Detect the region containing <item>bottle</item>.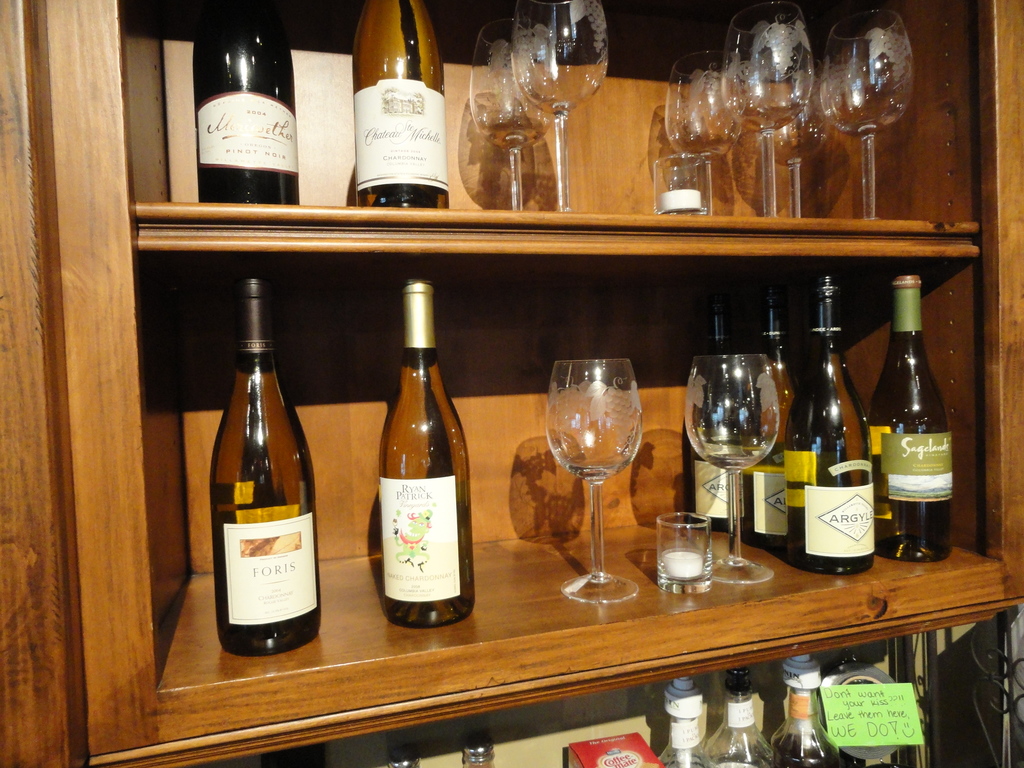
(735,273,813,550).
